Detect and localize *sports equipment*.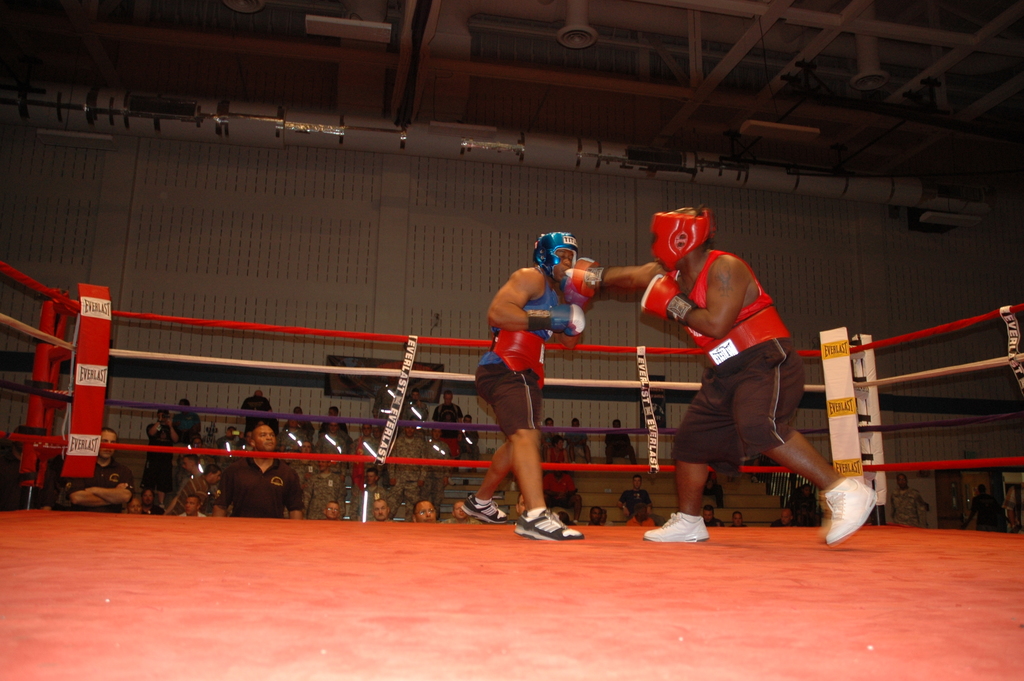
Localized at <bbox>641, 506, 709, 543</bbox>.
